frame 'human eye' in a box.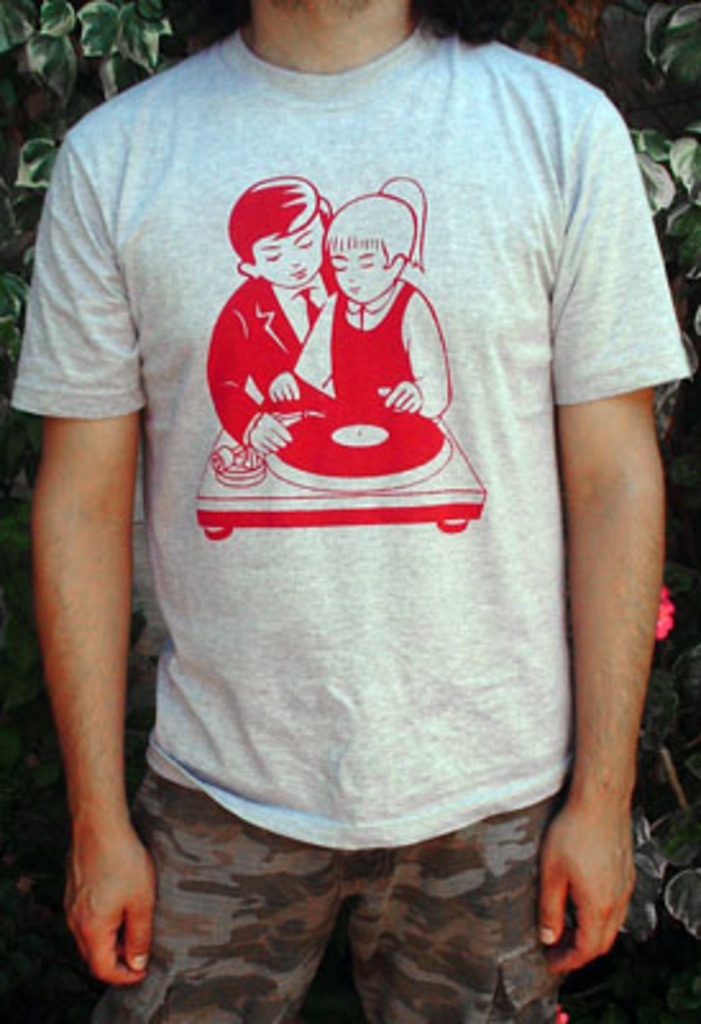
locate(361, 253, 376, 266).
